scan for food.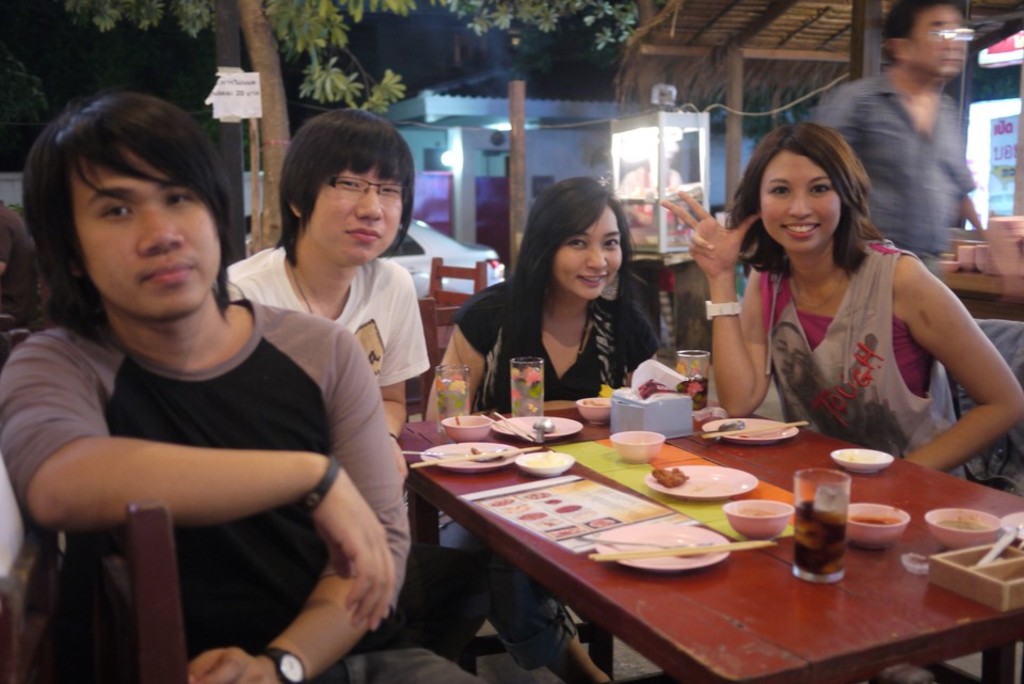
Scan result: l=651, t=465, r=689, b=488.
